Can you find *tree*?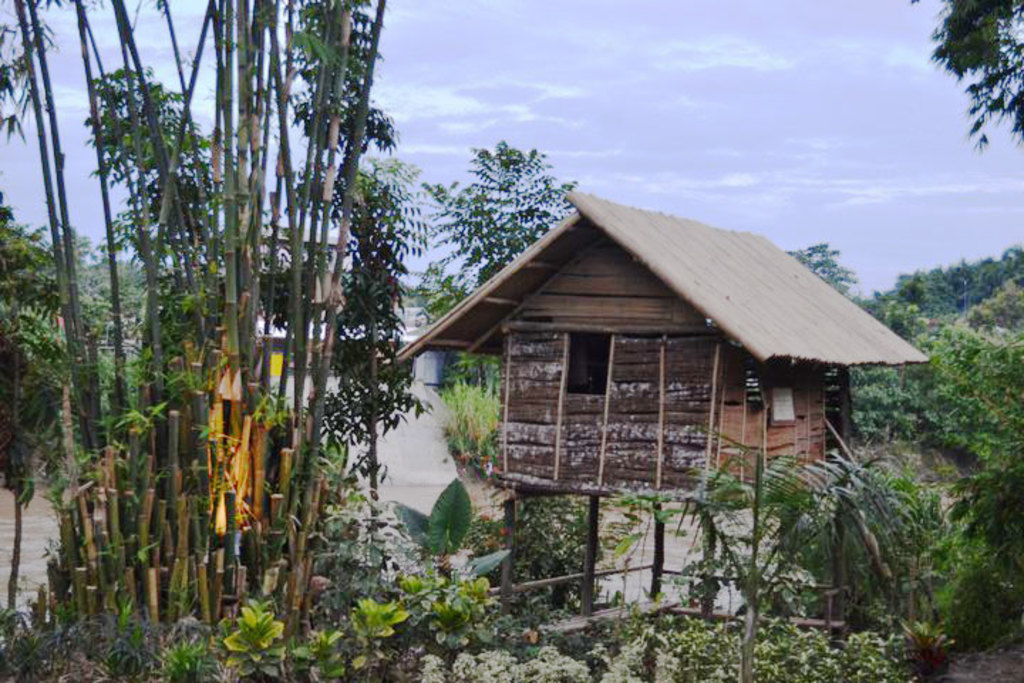
Yes, bounding box: select_region(822, 238, 1023, 491).
